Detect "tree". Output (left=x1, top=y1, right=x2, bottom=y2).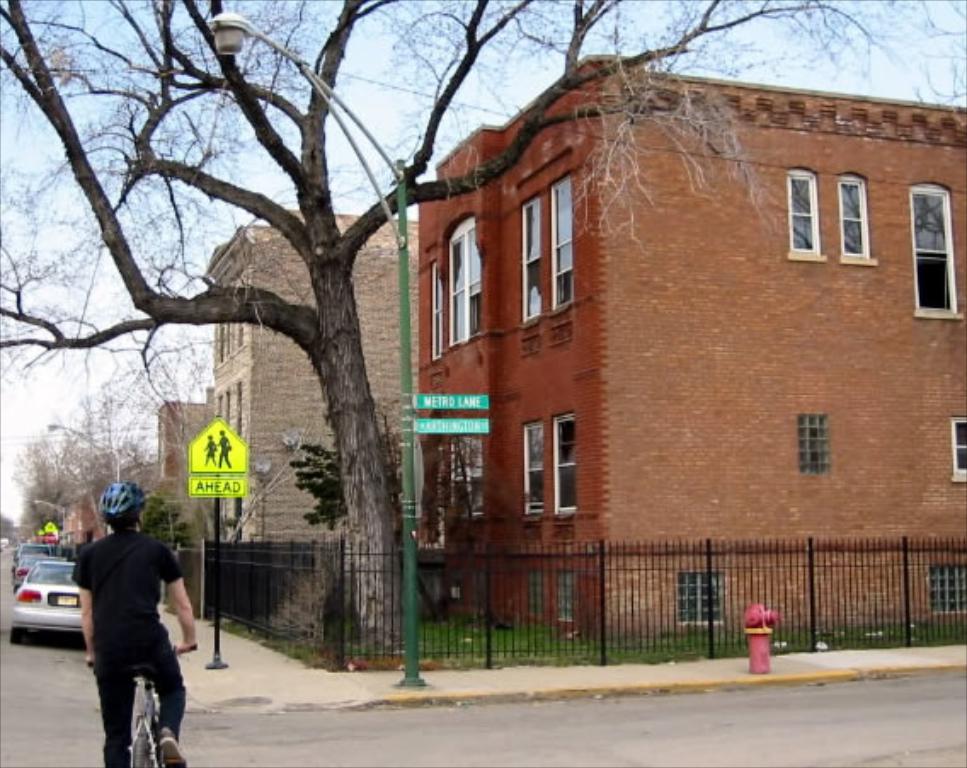
(left=80, top=0, right=873, bottom=662).
